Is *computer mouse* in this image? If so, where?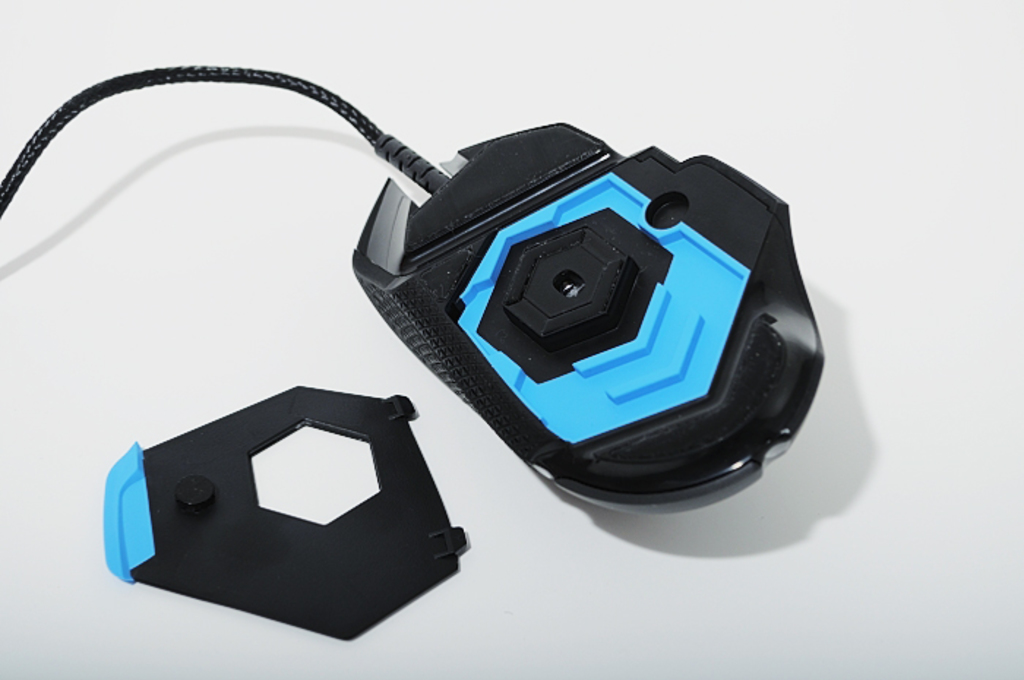
Yes, at [350, 116, 825, 513].
